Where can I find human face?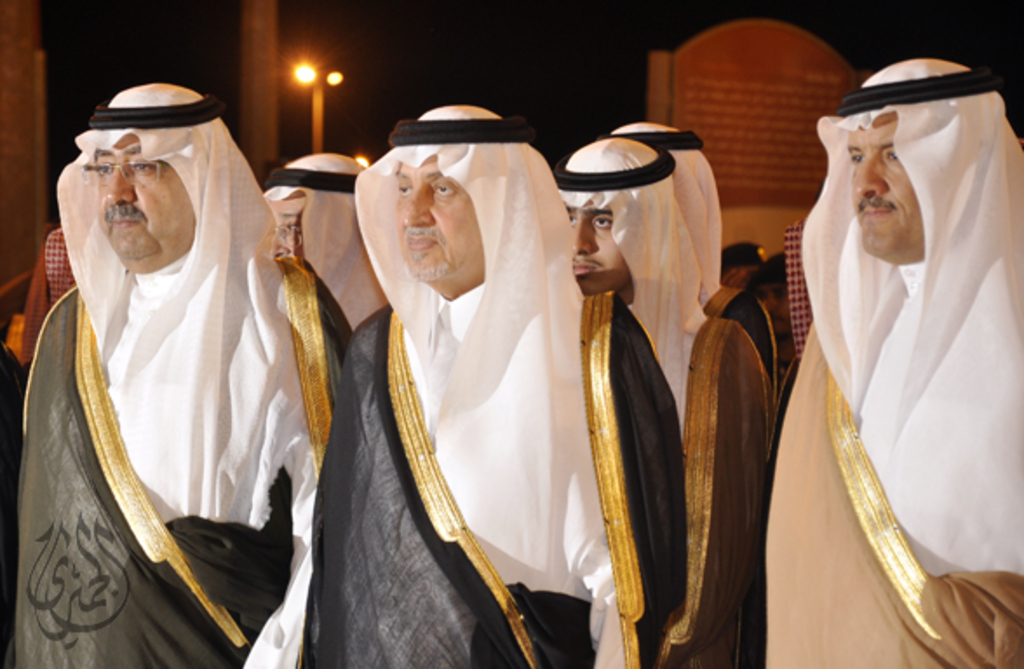
You can find it at <box>395,159,486,284</box>.
